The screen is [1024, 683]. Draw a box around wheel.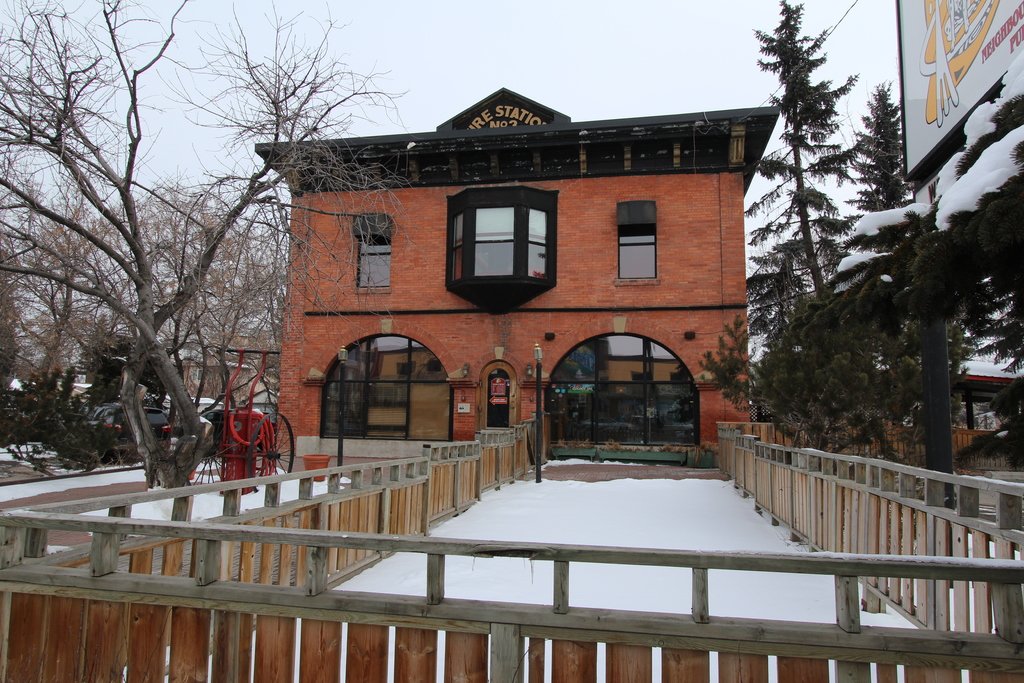
{"left": 186, "top": 411, "right": 228, "bottom": 488}.
